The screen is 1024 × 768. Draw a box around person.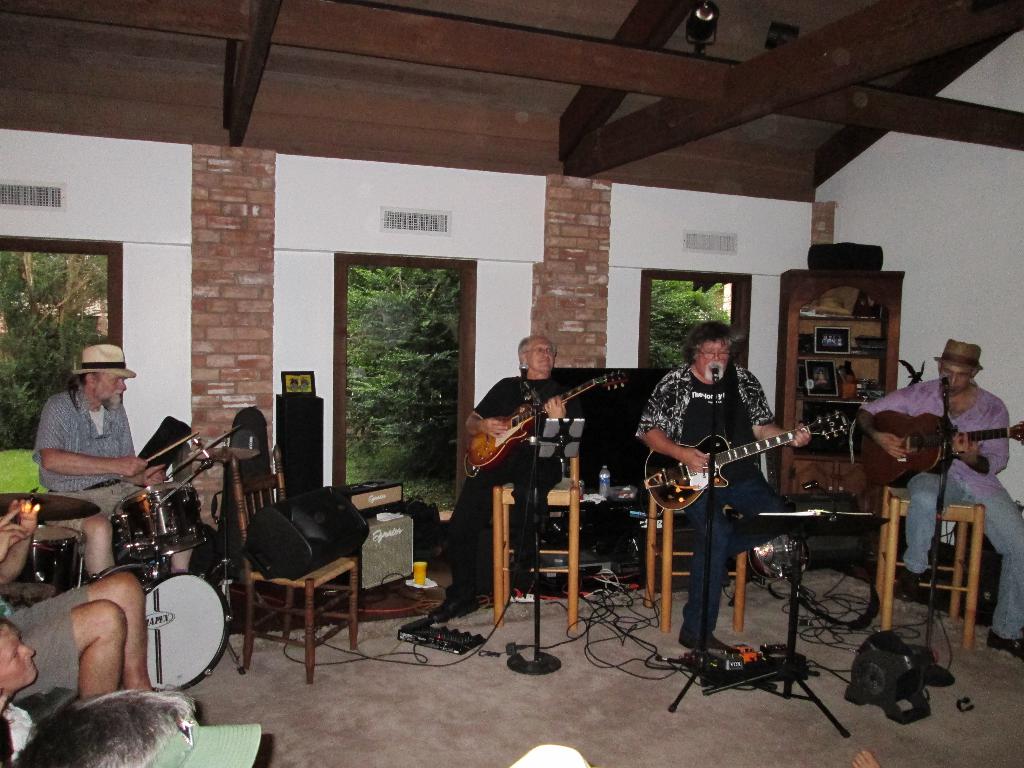
bbox(851, 337, 1023, 657).
